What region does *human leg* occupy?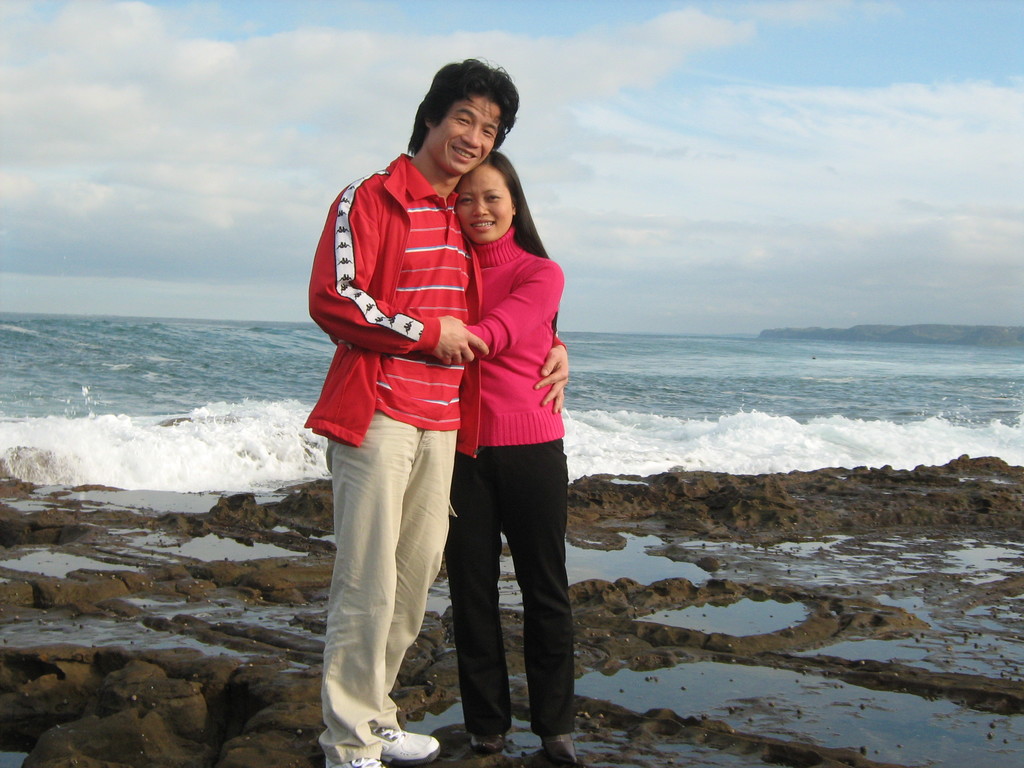
select_region(452, 424, 506, 767).
